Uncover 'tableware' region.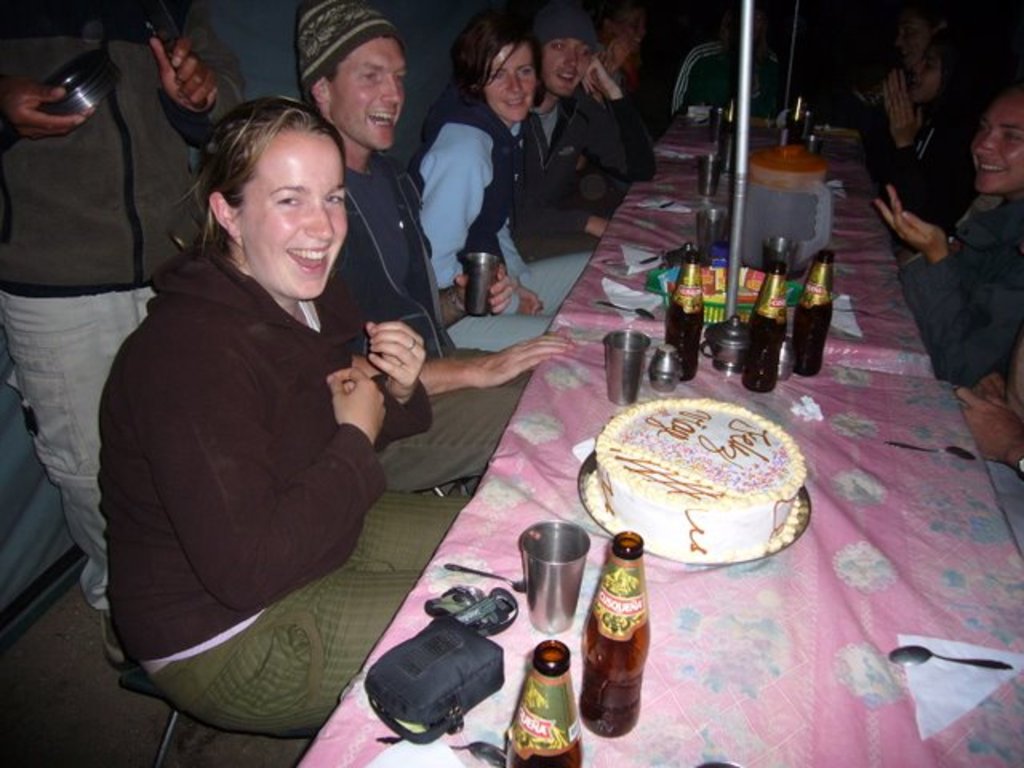
Uncovered: select_region(459, 251, 498, 325).
